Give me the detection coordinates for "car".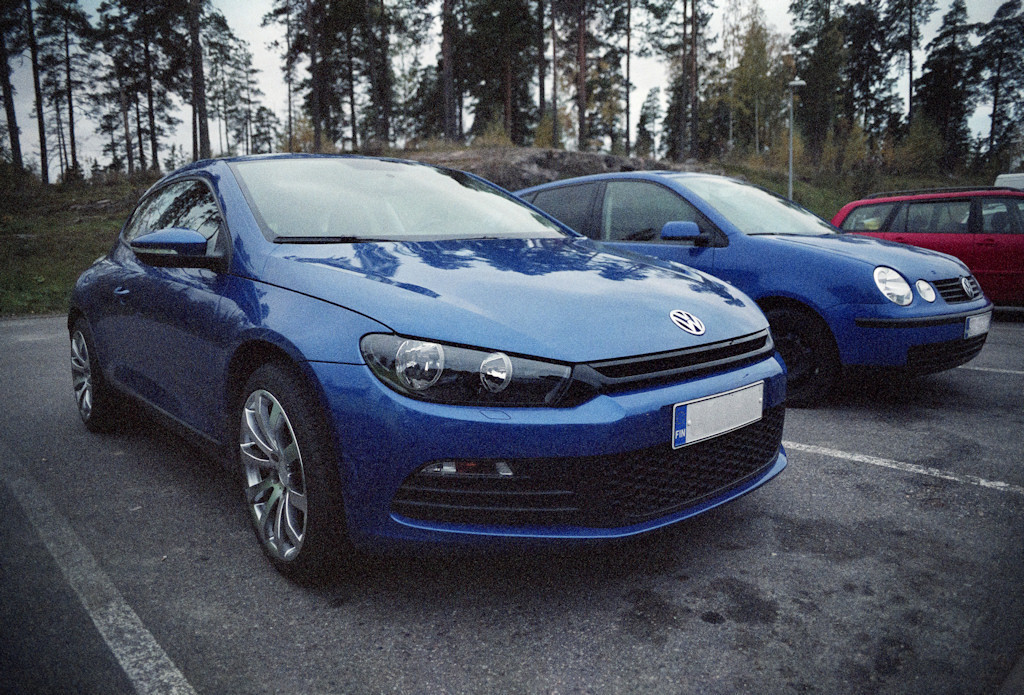
left=67, top=156, right=794, bottom=575.
